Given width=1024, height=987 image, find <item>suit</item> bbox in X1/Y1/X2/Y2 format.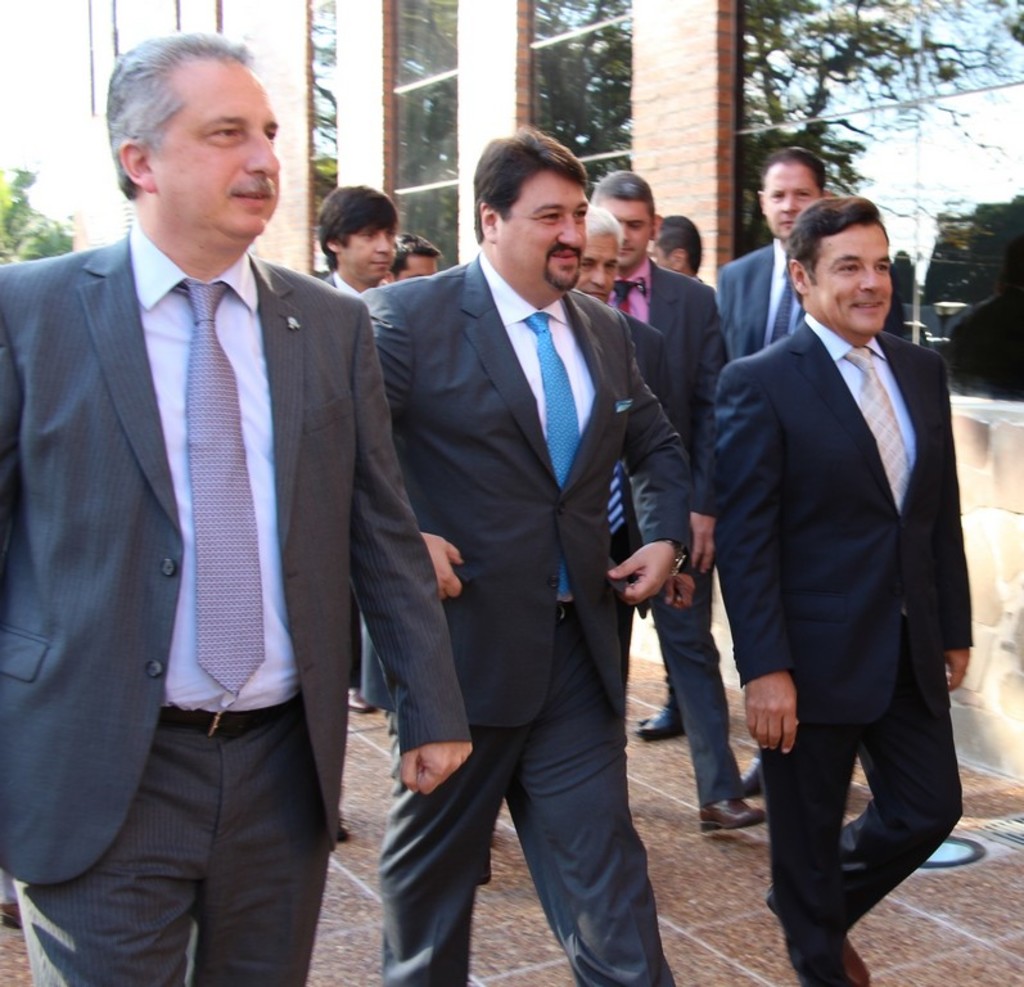
356/249/695/986.
